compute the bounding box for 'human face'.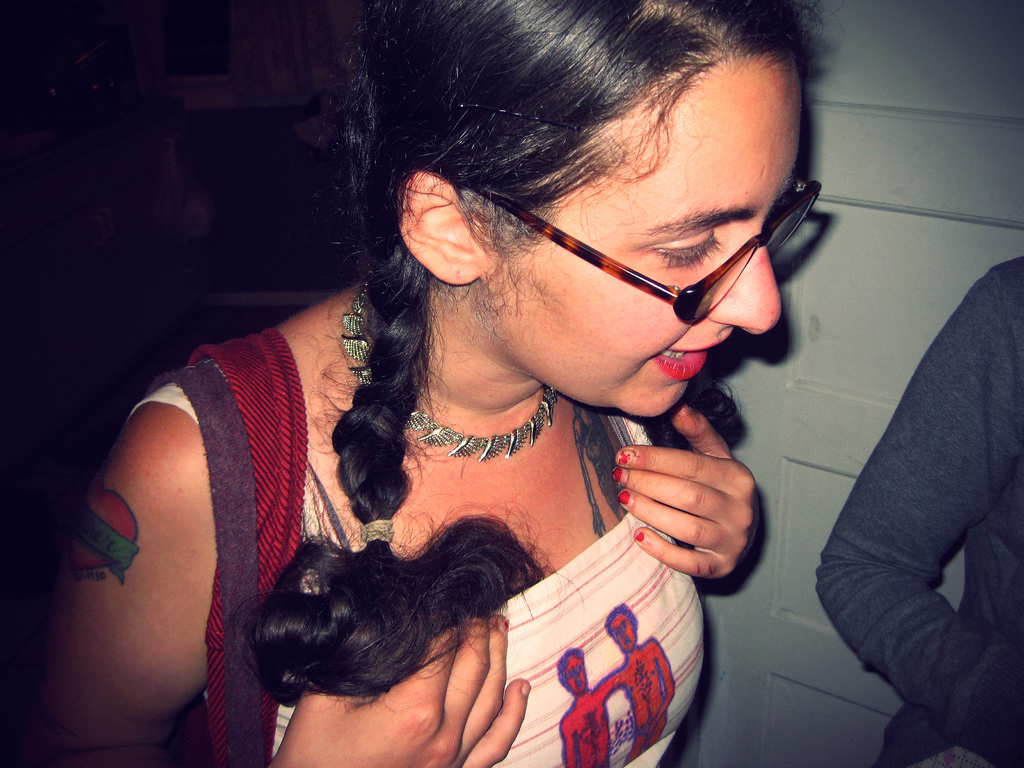
left=493, top=56, right=801, bottom=417.
